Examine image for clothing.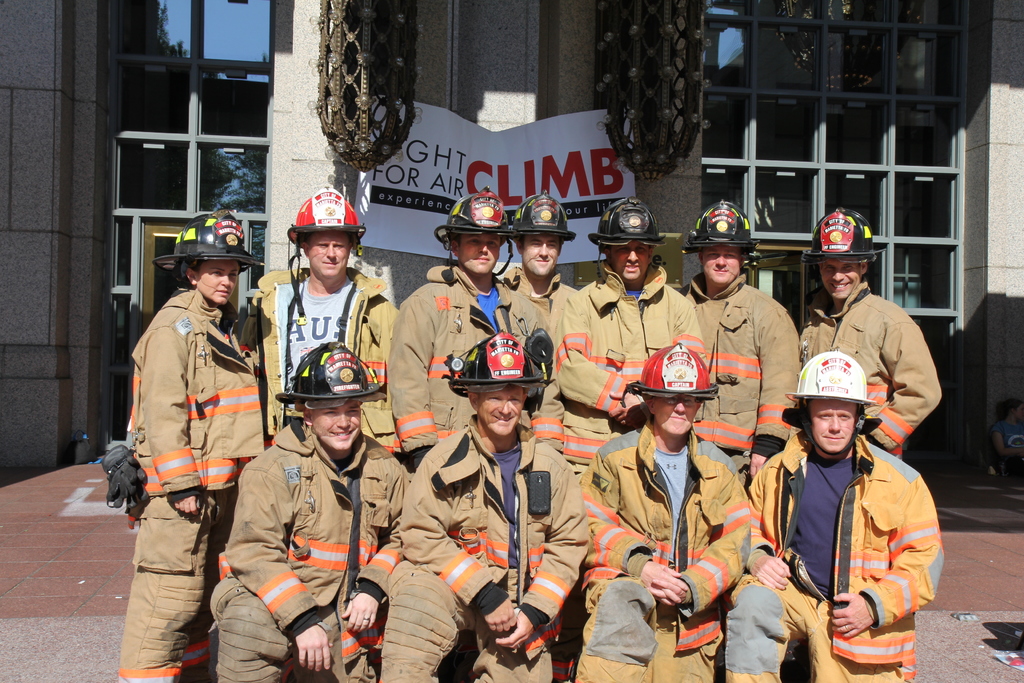
Examination result: 757 370 950 661.
